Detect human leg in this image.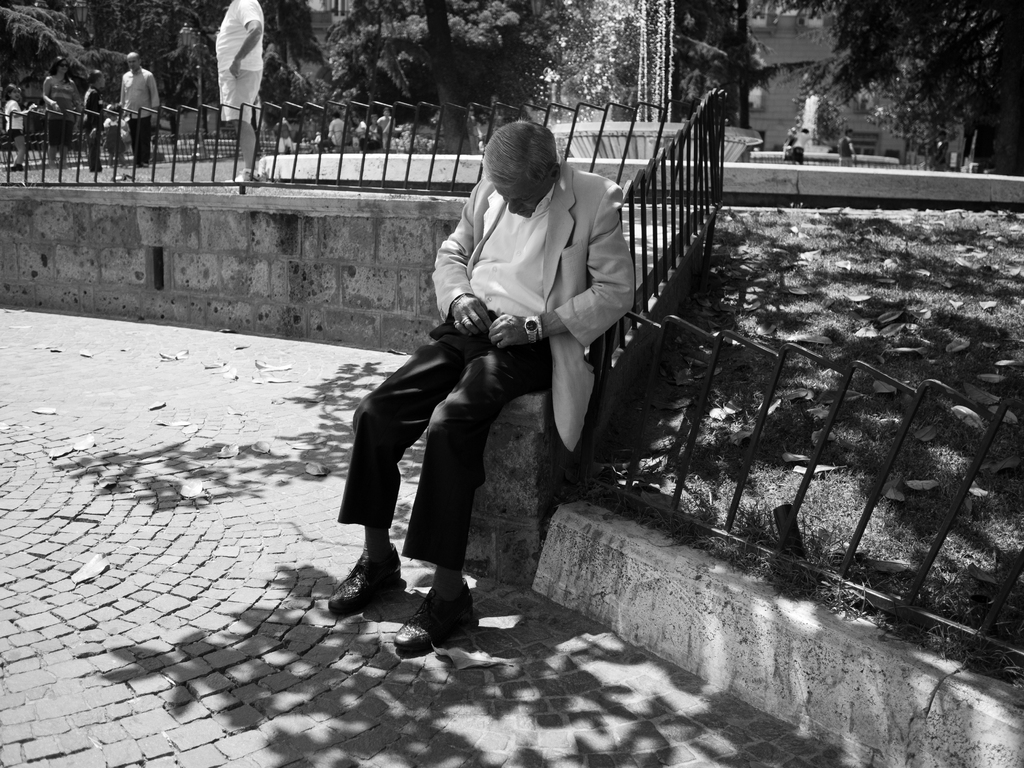
Detection: 329/309/495/612.
